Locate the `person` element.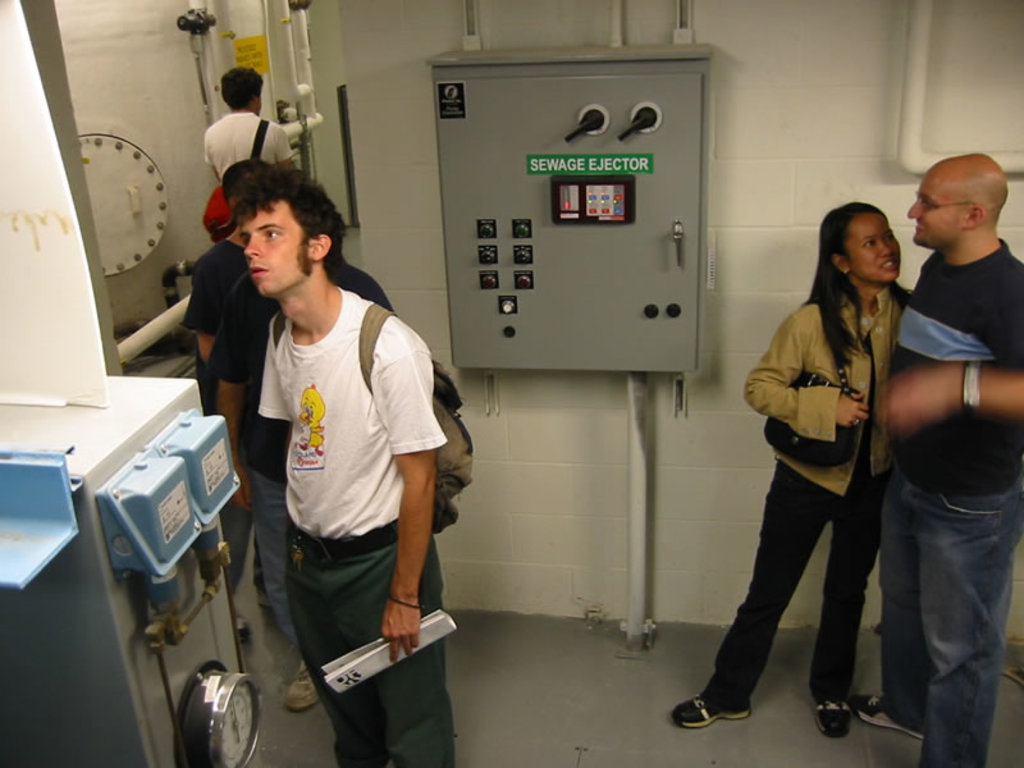
Element bbox: region(204, 160, 399, 689).
